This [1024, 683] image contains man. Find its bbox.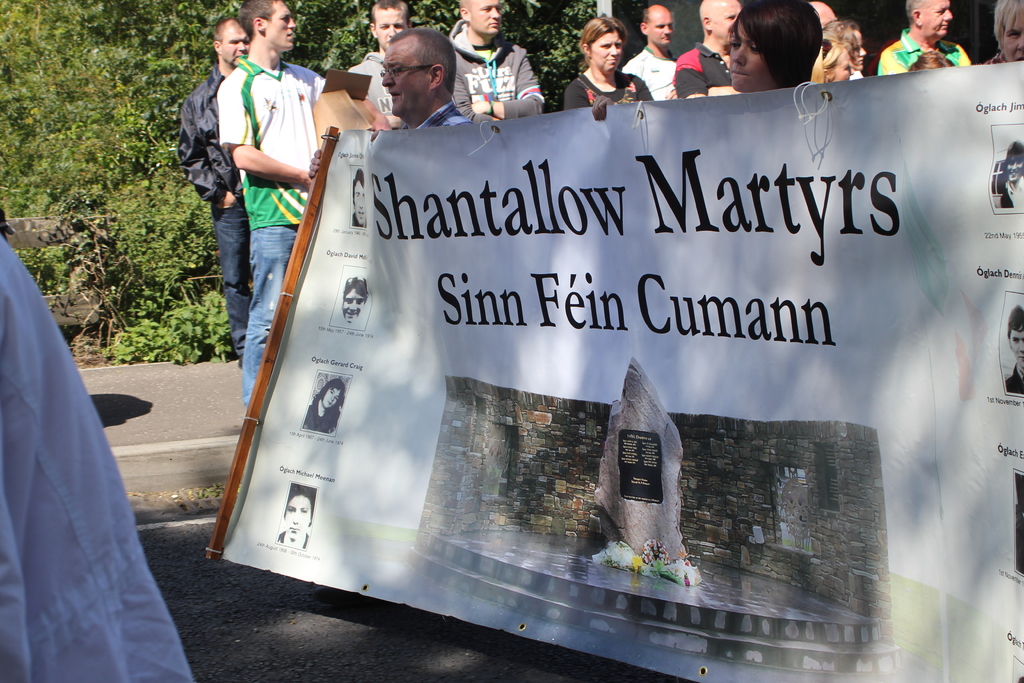
<region>871, 0, 976, 81</region>.
